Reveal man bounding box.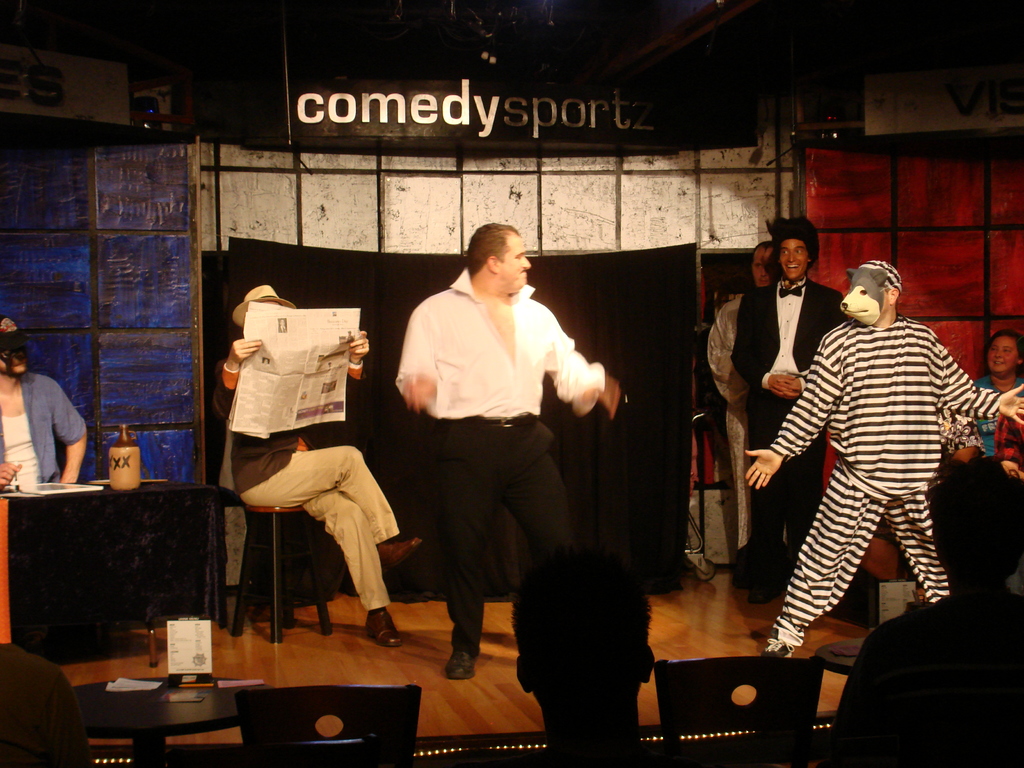
Revealed: [x1=212, y1=285, x2=426, y2=650].
